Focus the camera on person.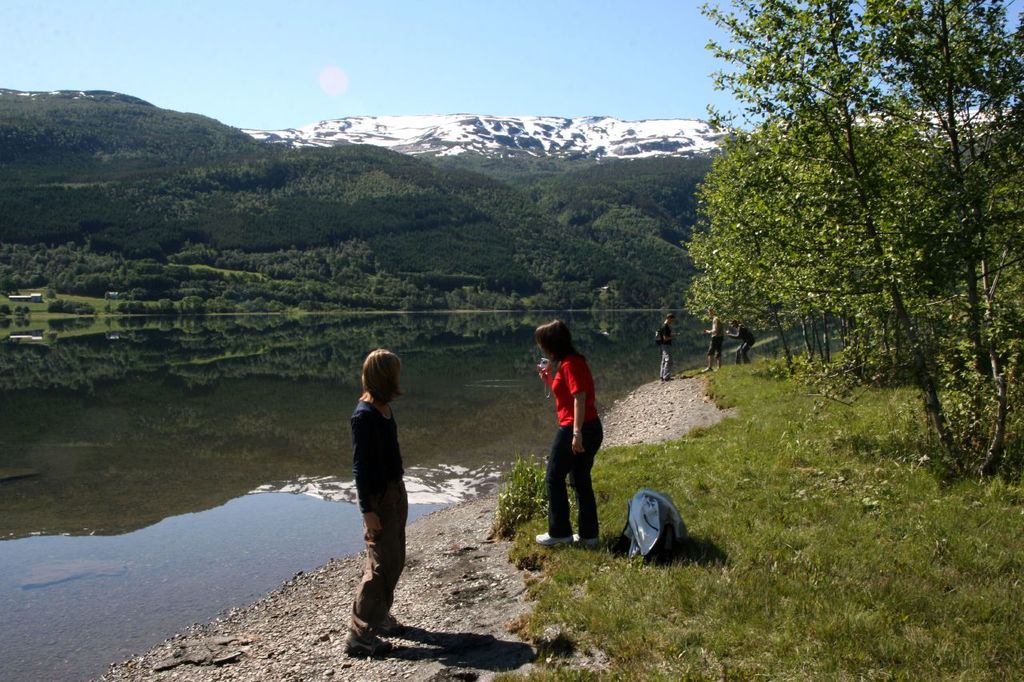
Focus region: (654,311,680,382).
